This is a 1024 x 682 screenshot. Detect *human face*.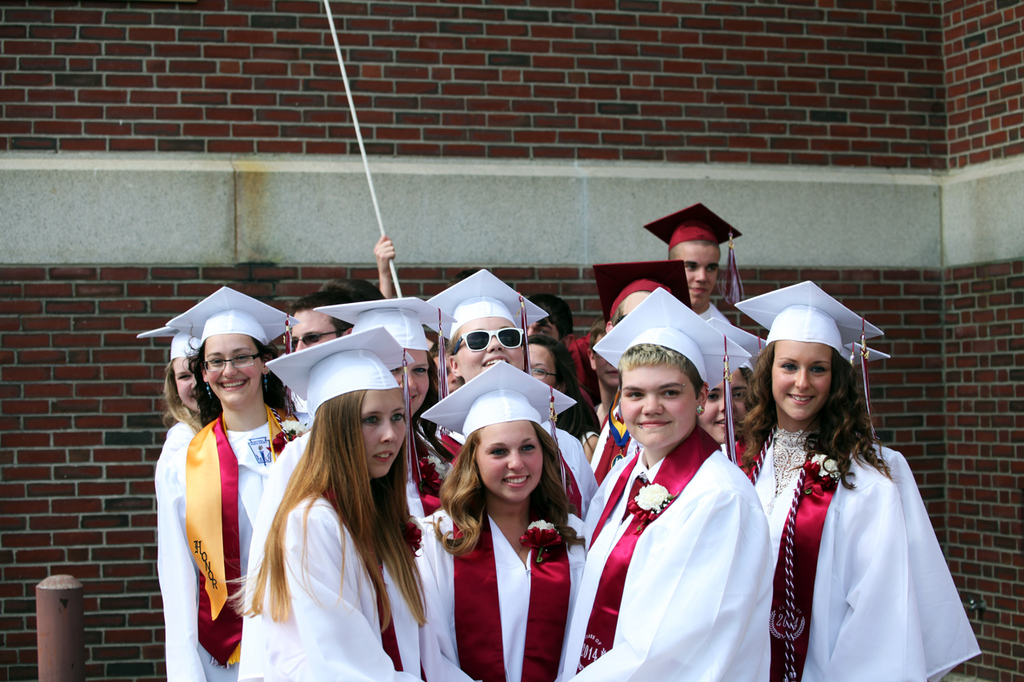
bbox=(456, 318, 525, 377).
